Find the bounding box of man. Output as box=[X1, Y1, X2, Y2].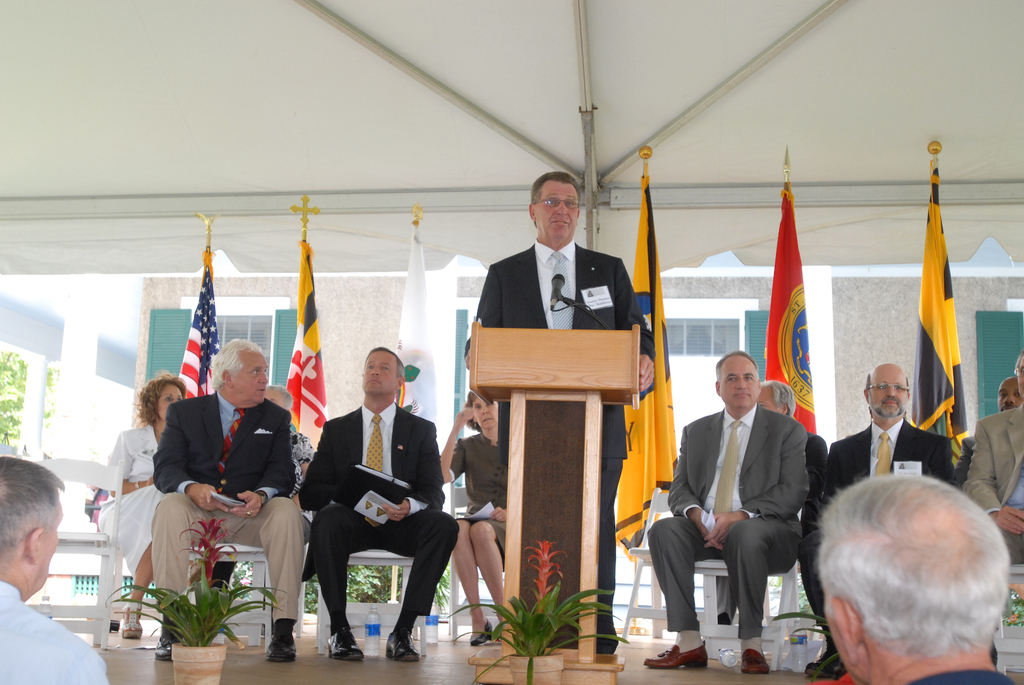
box=[649, 351, 815, 676].
